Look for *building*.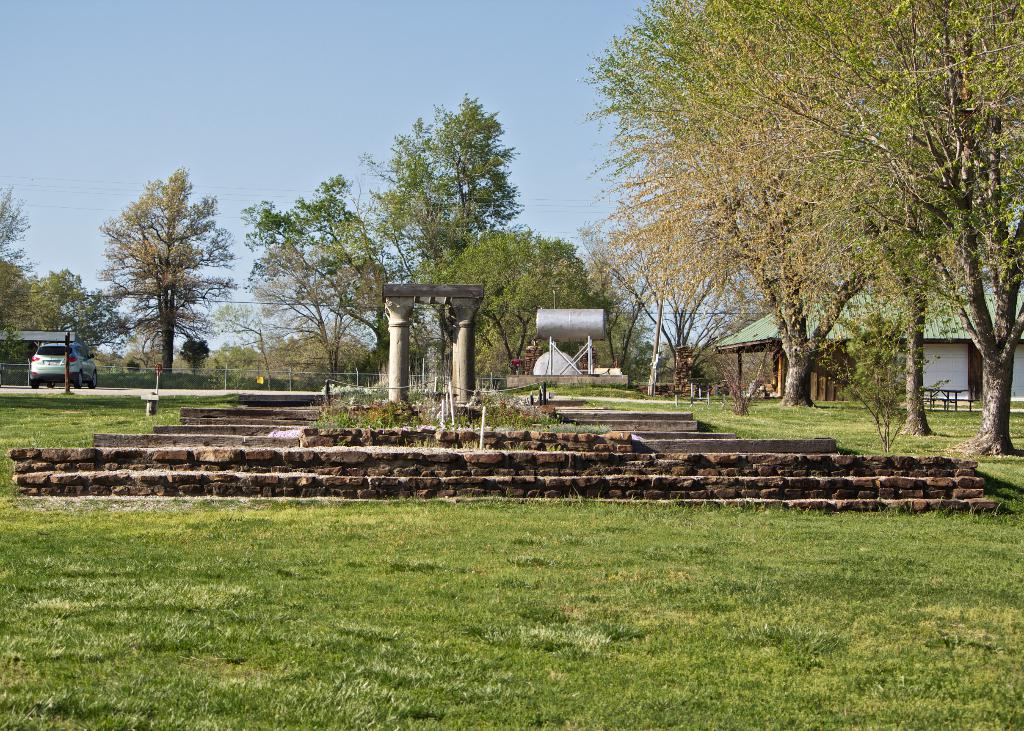
Found: box(0, 326, 85, 367).
